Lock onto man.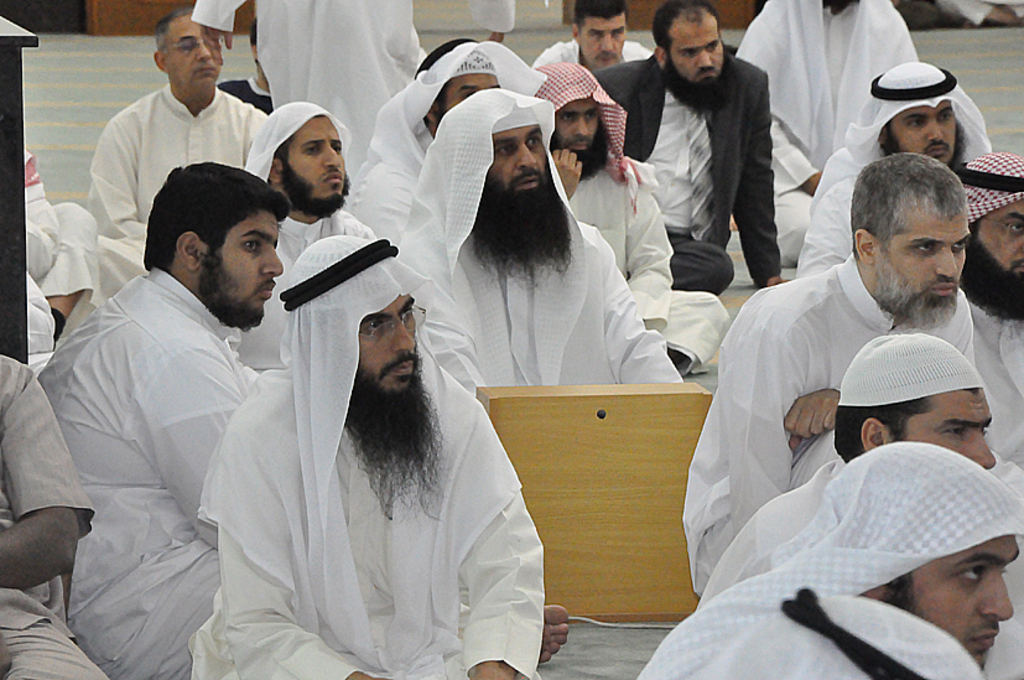
Locked: [left=731, top=0, right=918, bottom=266].
